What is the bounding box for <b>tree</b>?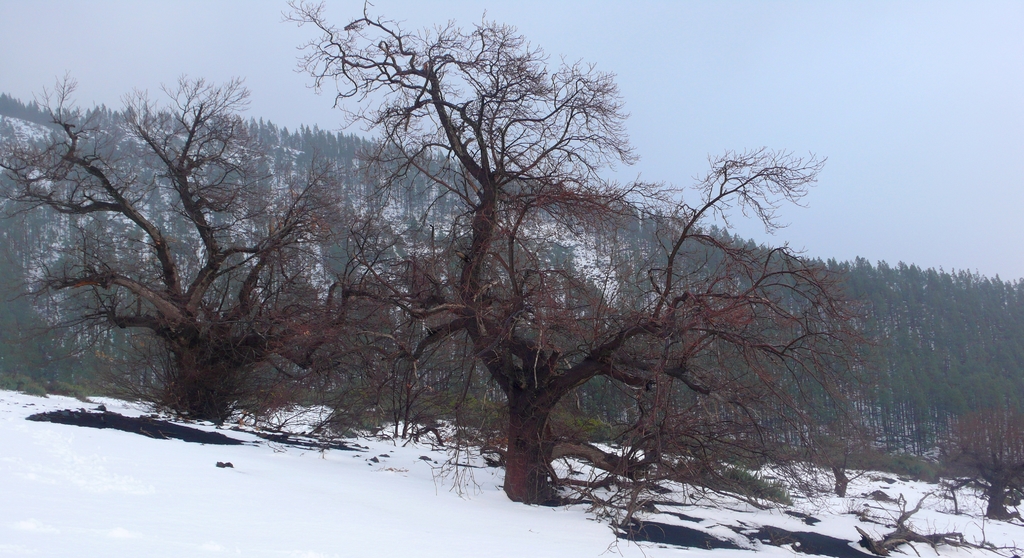
{"x1": 278, "y1": 0, "x2": 885, "y2": 504}.
